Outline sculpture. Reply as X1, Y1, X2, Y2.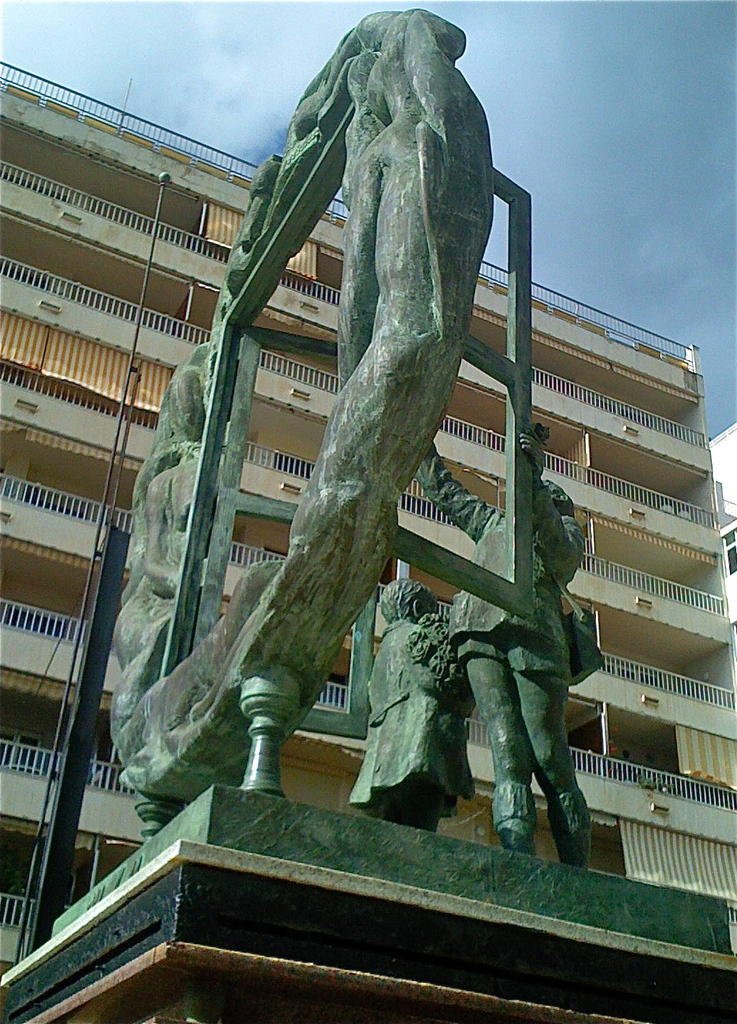
417, 439, 597, 879.
